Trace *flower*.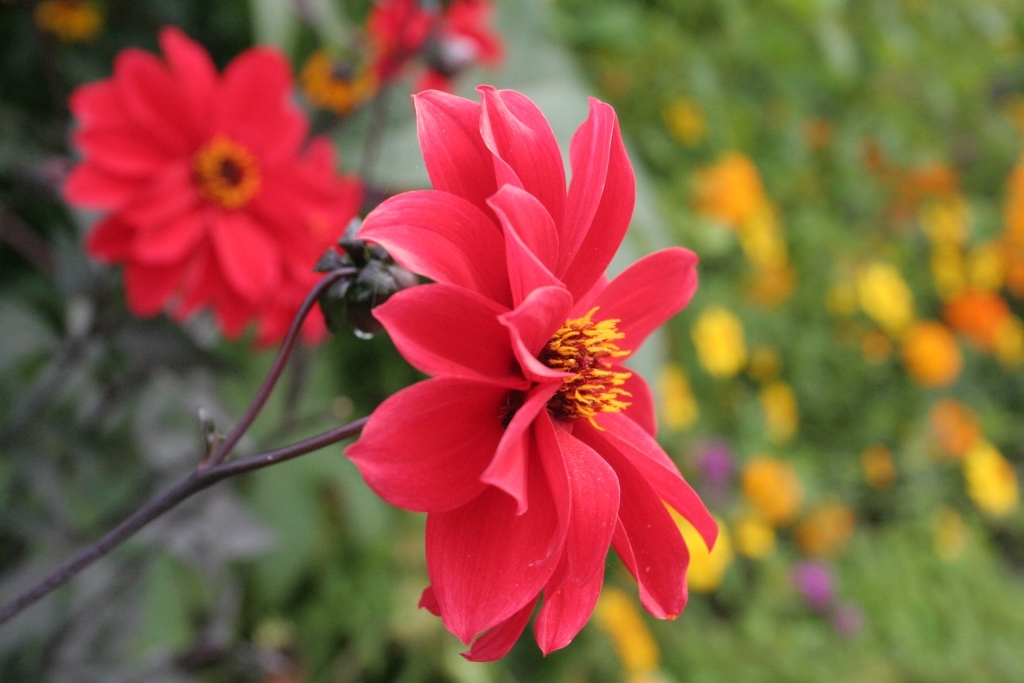
Traced to 310/212/422/343.
